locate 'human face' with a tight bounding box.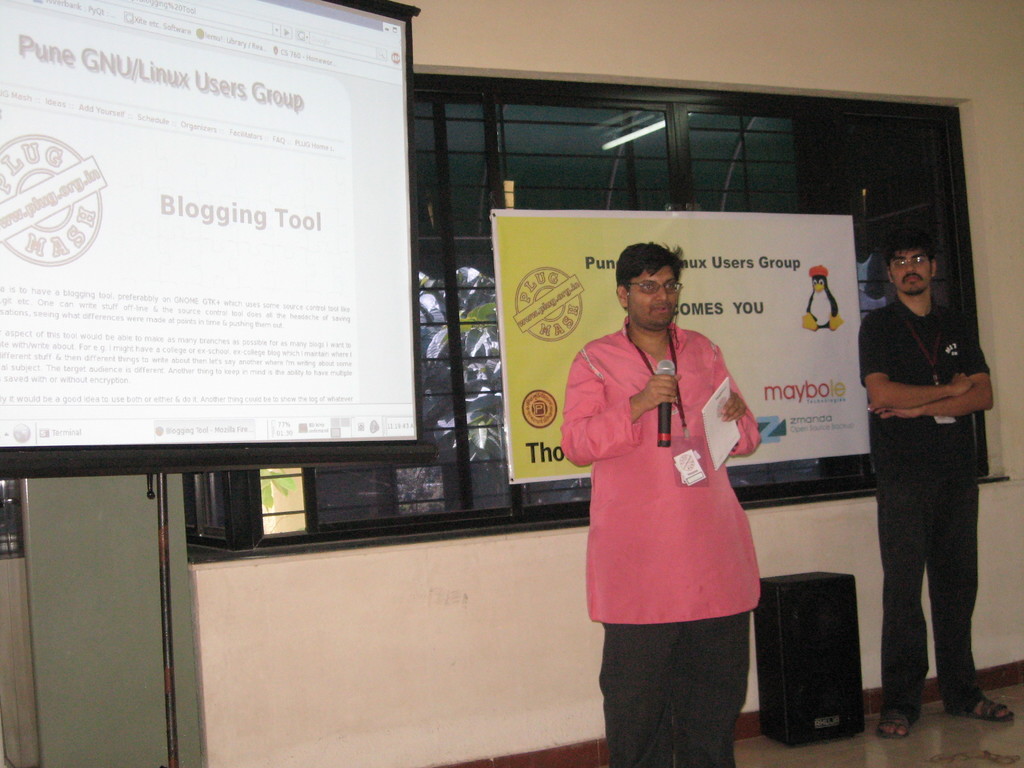
623, 263, 678, 331.
